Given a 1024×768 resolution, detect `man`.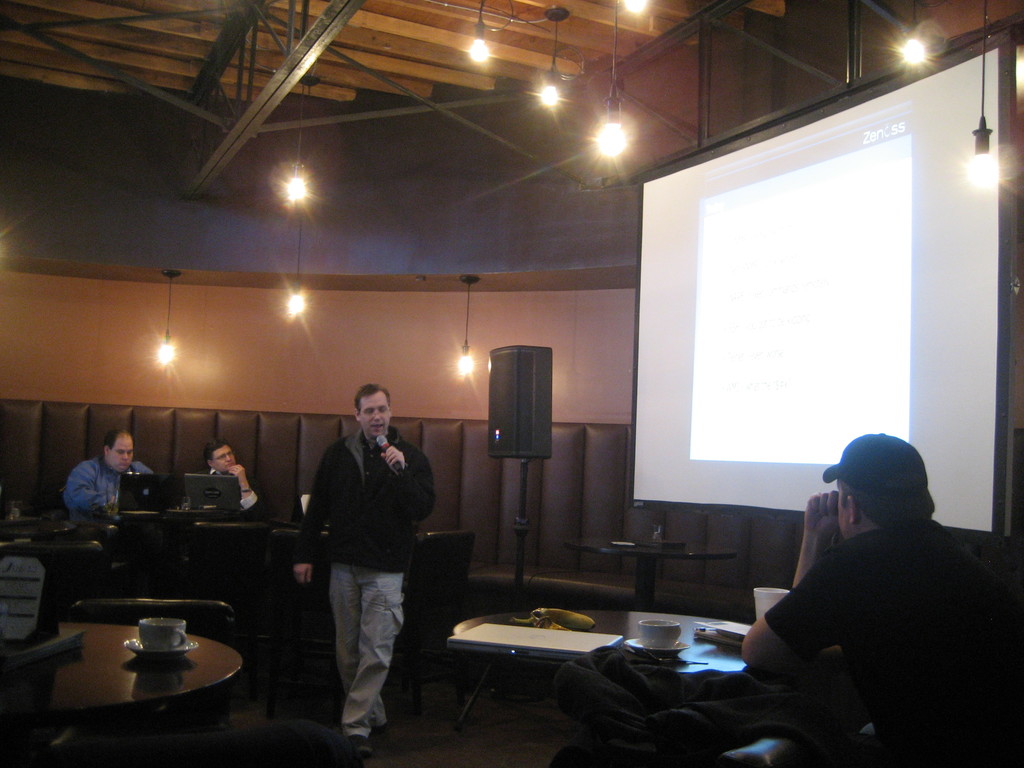
x1=65 y1=428 x2=158 y2=522.
